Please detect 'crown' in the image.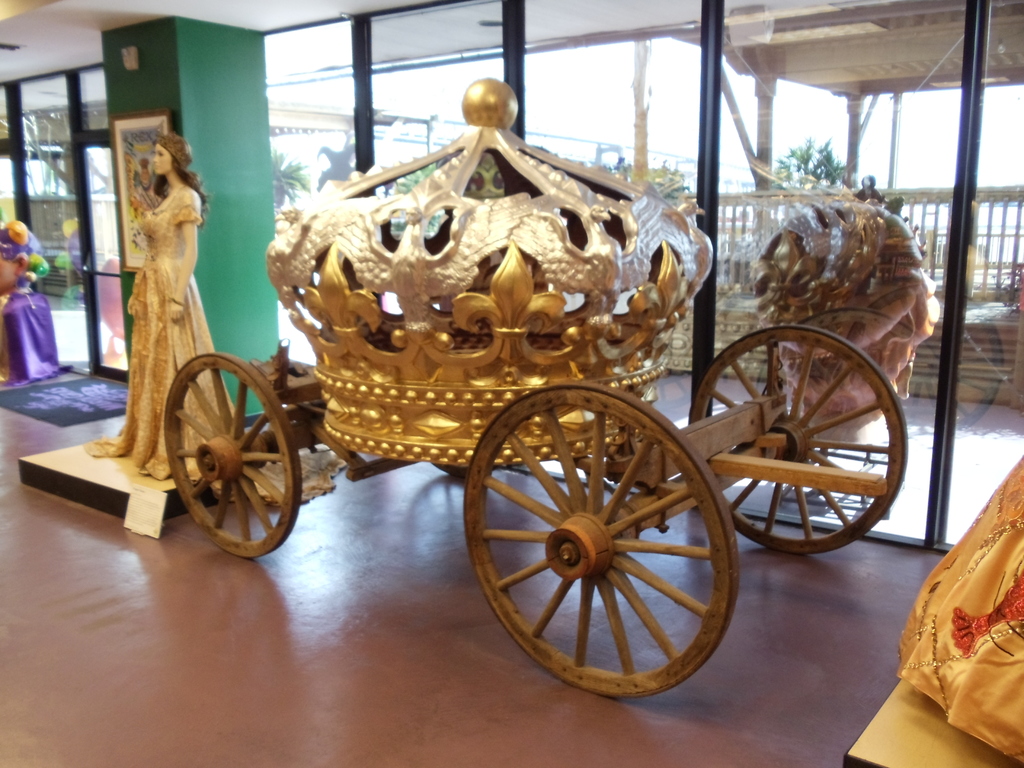
(x1=265, y1=76, x2=716, y2=466).
